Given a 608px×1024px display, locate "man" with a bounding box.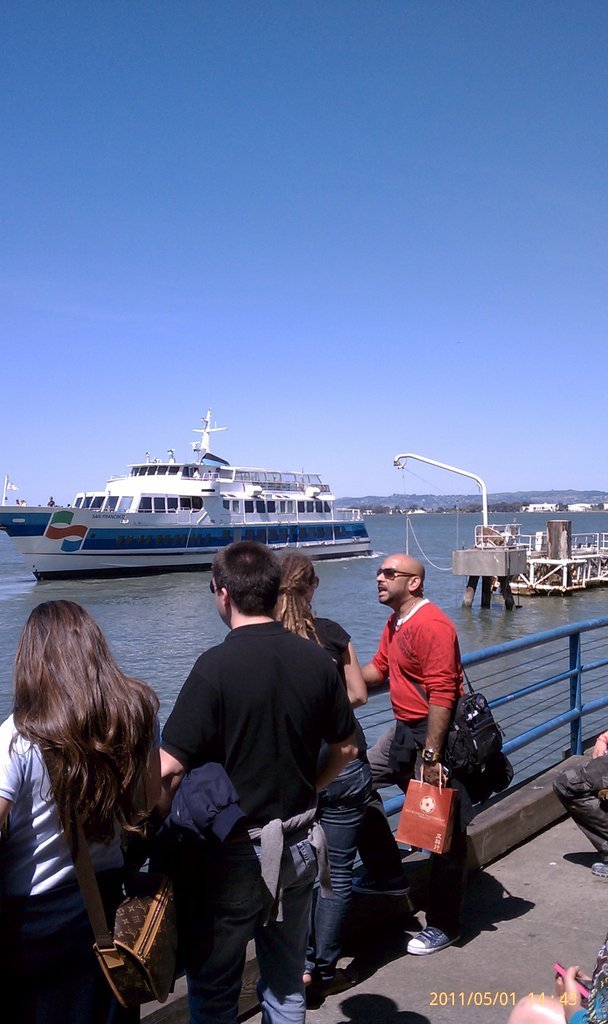
Located: 356/549/466/955.
